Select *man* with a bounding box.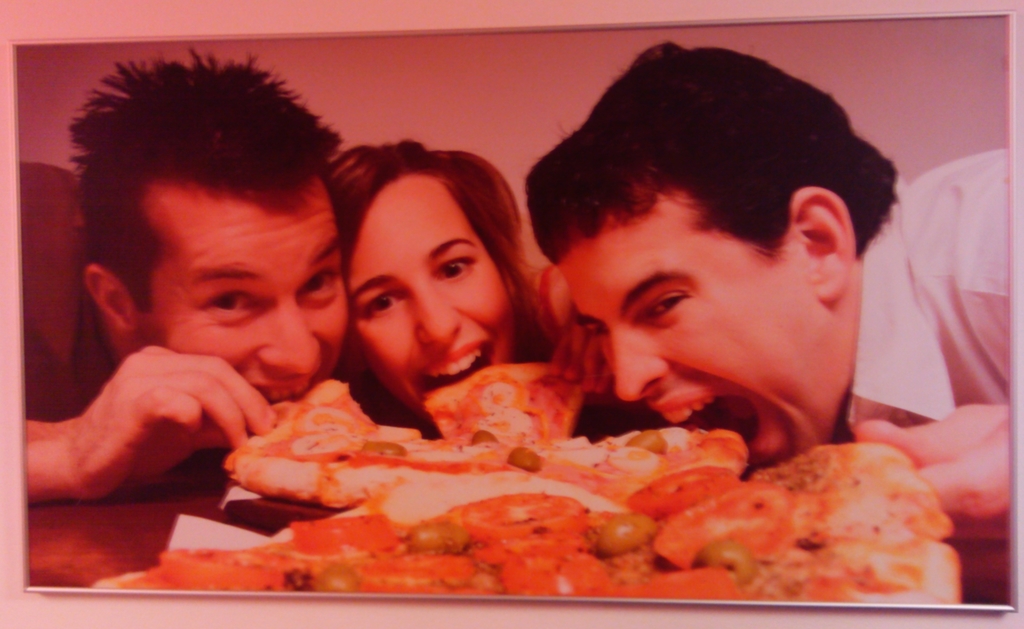
crop(22, 104, 355, 521).
